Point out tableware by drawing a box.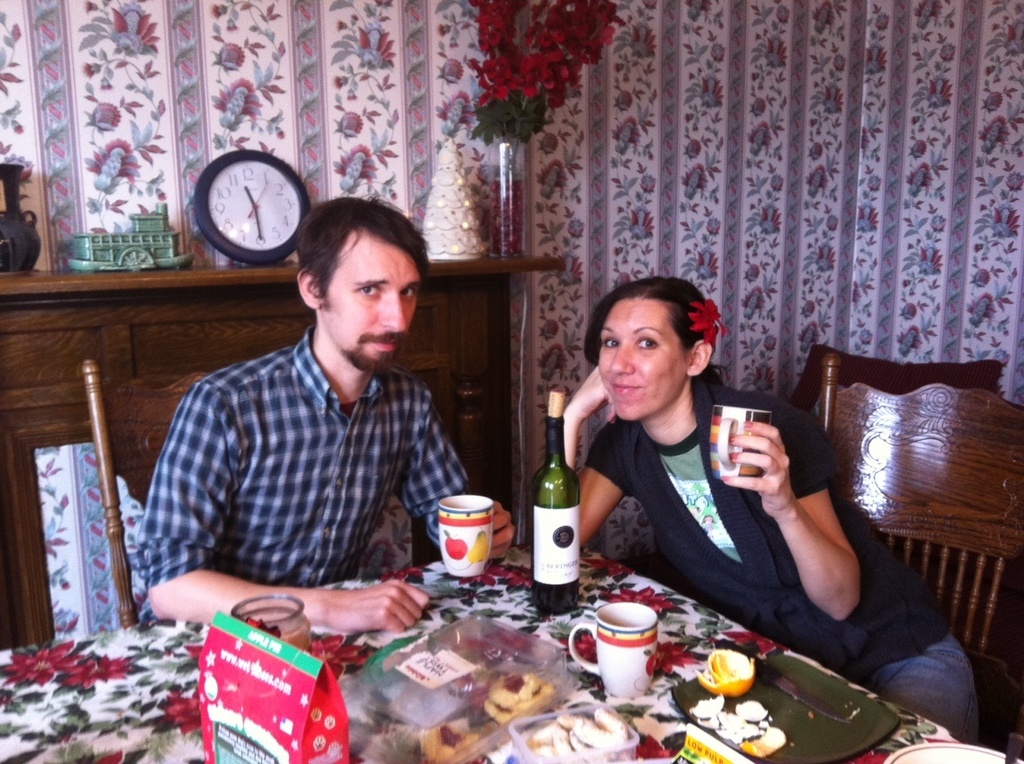
[x1=568, y1=601, x2=660, y2=698].
